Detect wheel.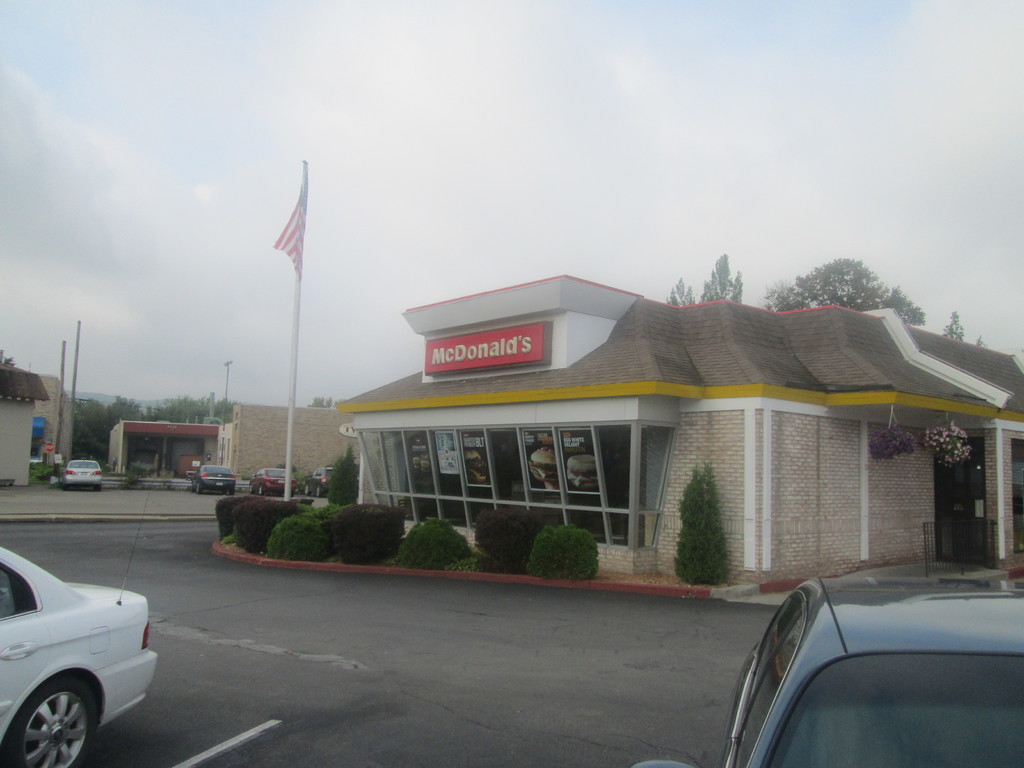
Detected at <box>0,670,99,767</box>.
